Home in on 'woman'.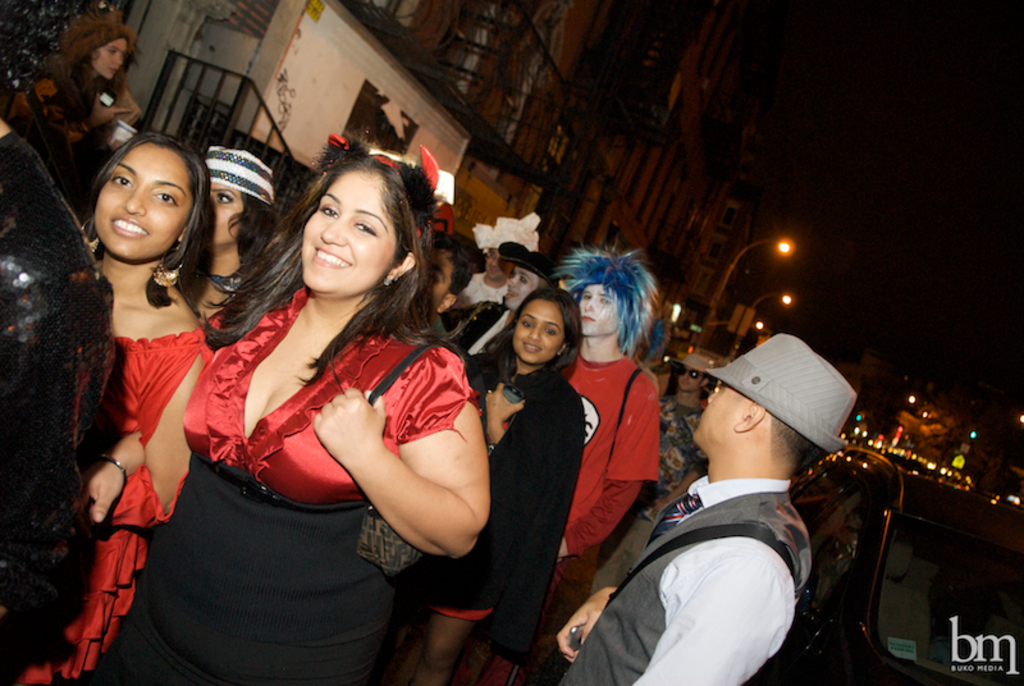
Homed in at crop(17, 138, 215, 685).
